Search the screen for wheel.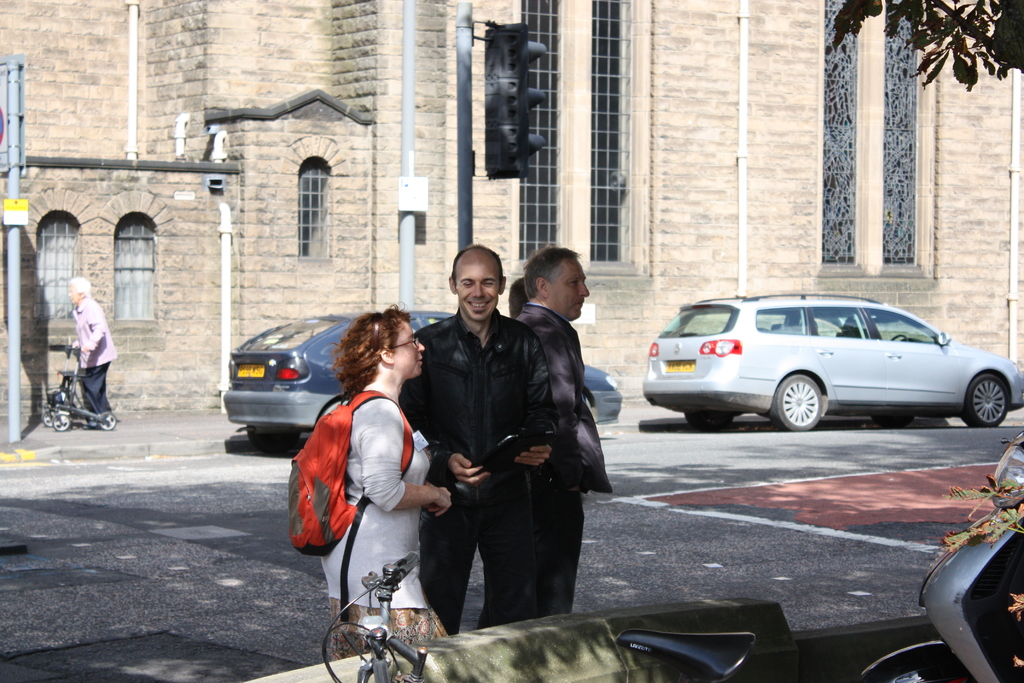
Found at Rect(874, 413, 912, 429).
